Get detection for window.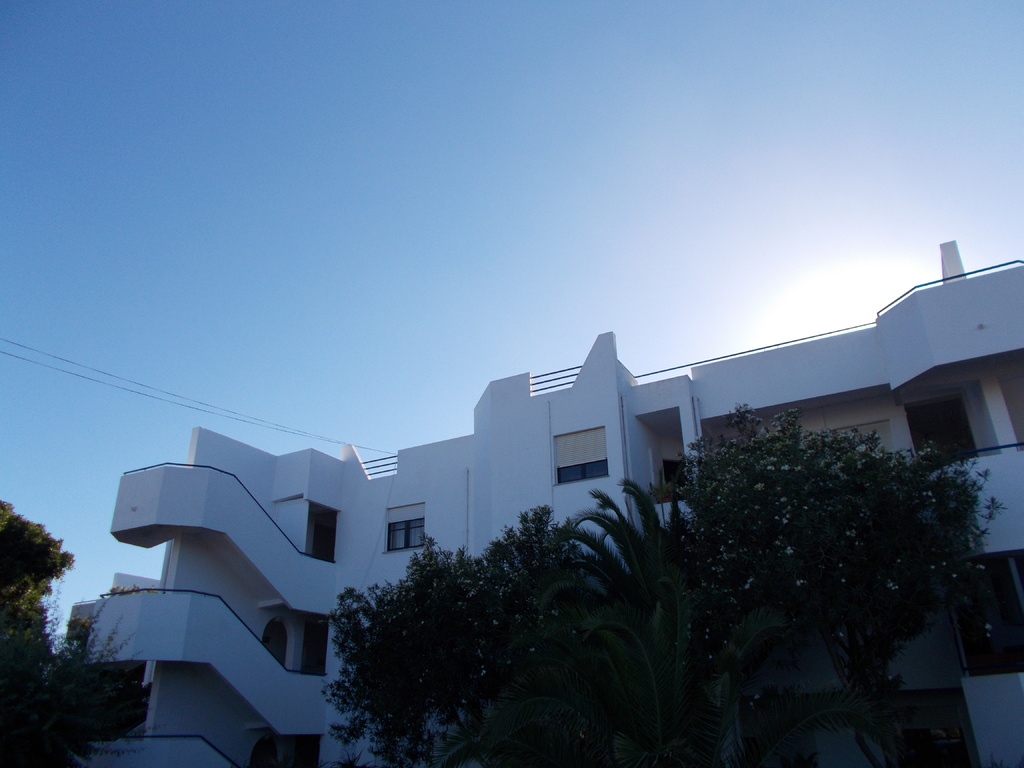
Detection: region(903, 391, 999, 460).
